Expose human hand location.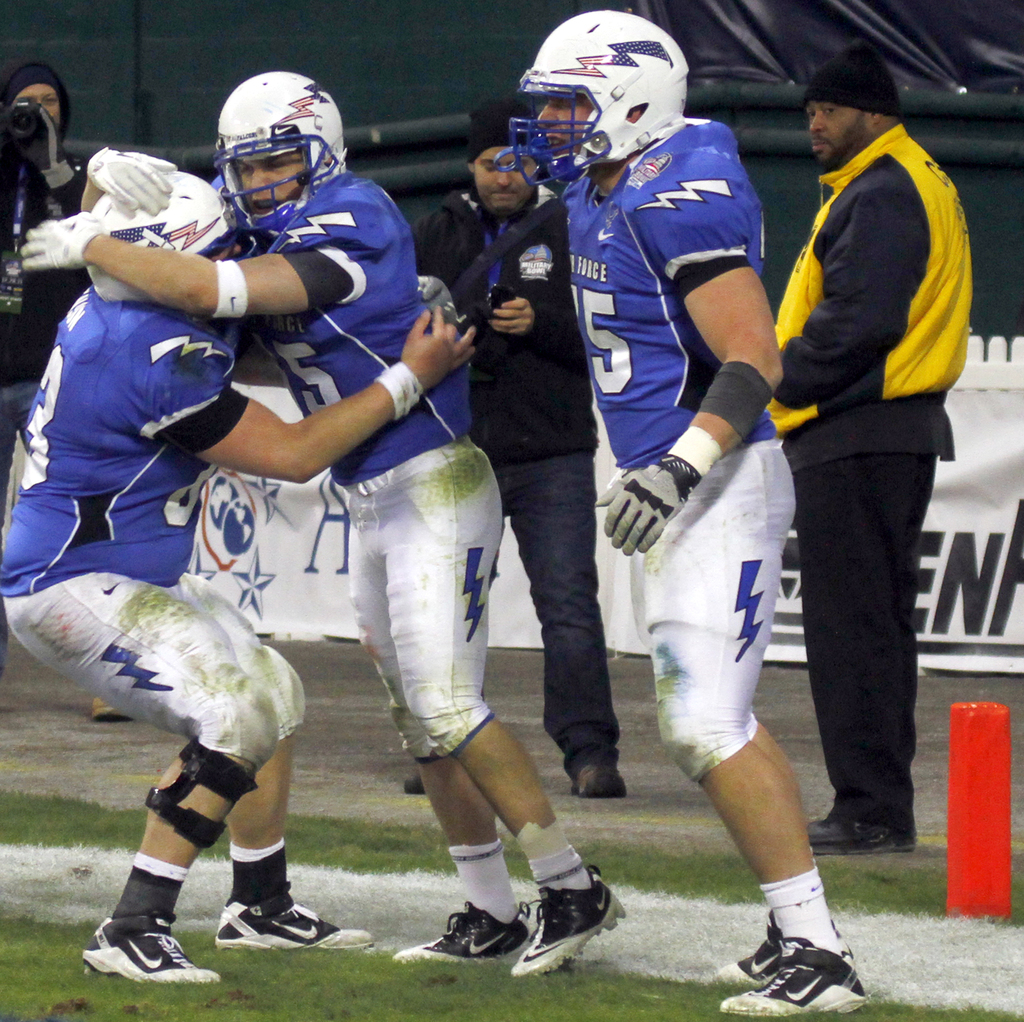
Exposed at (486, 295, 537, 340).
